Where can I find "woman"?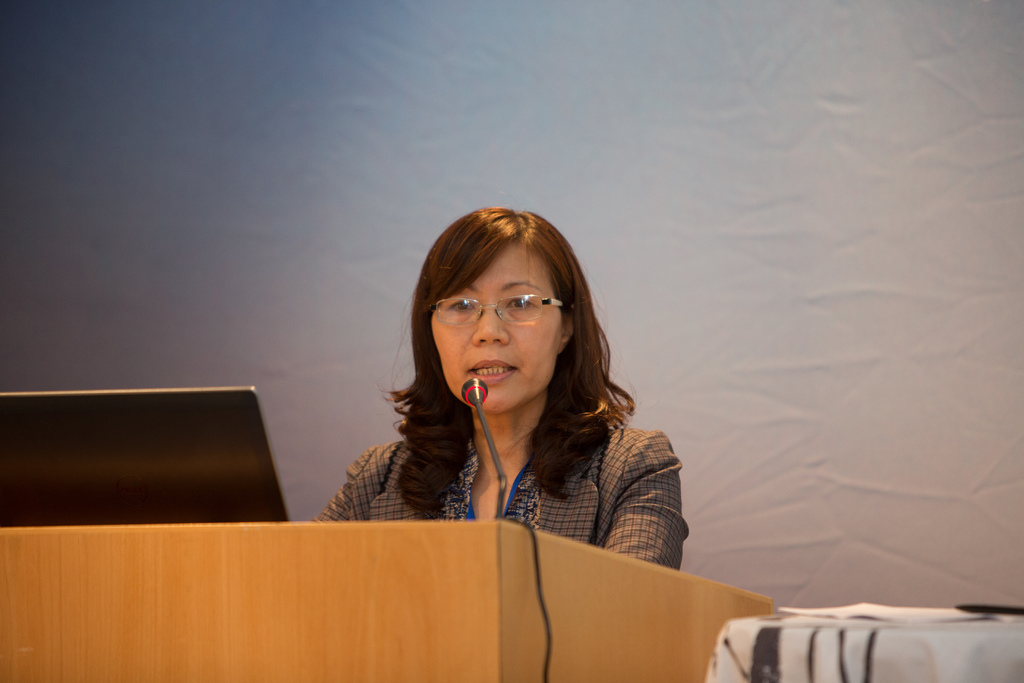
You can find it at bbox=[317, 213, 696, 564].
